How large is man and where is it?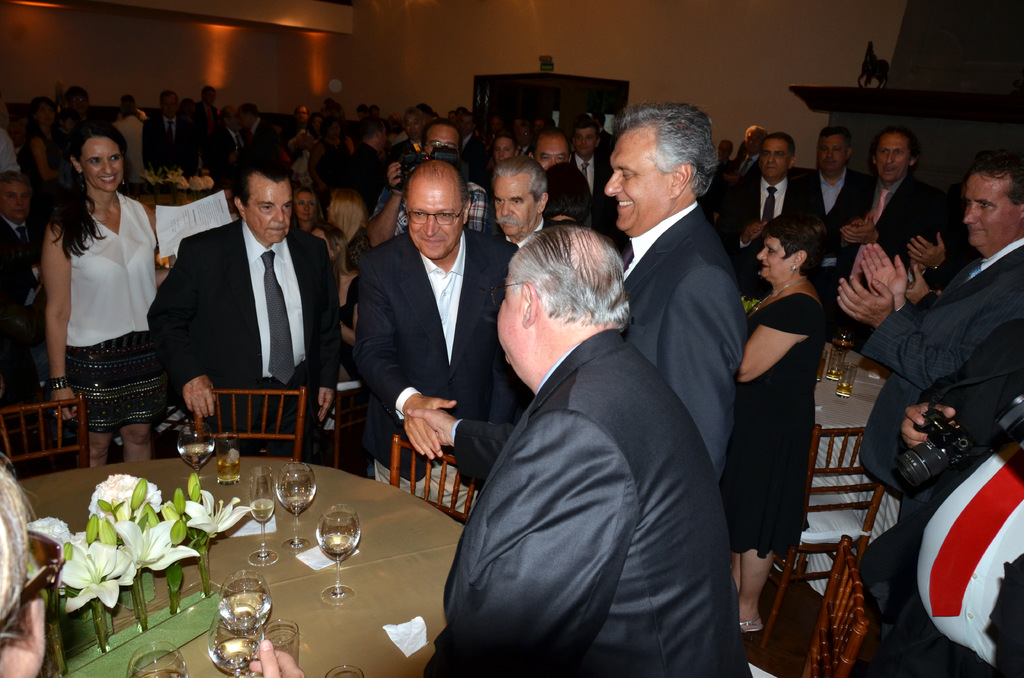
Bounding box: <bbox>729, 125, 772, 182</bbox>.
